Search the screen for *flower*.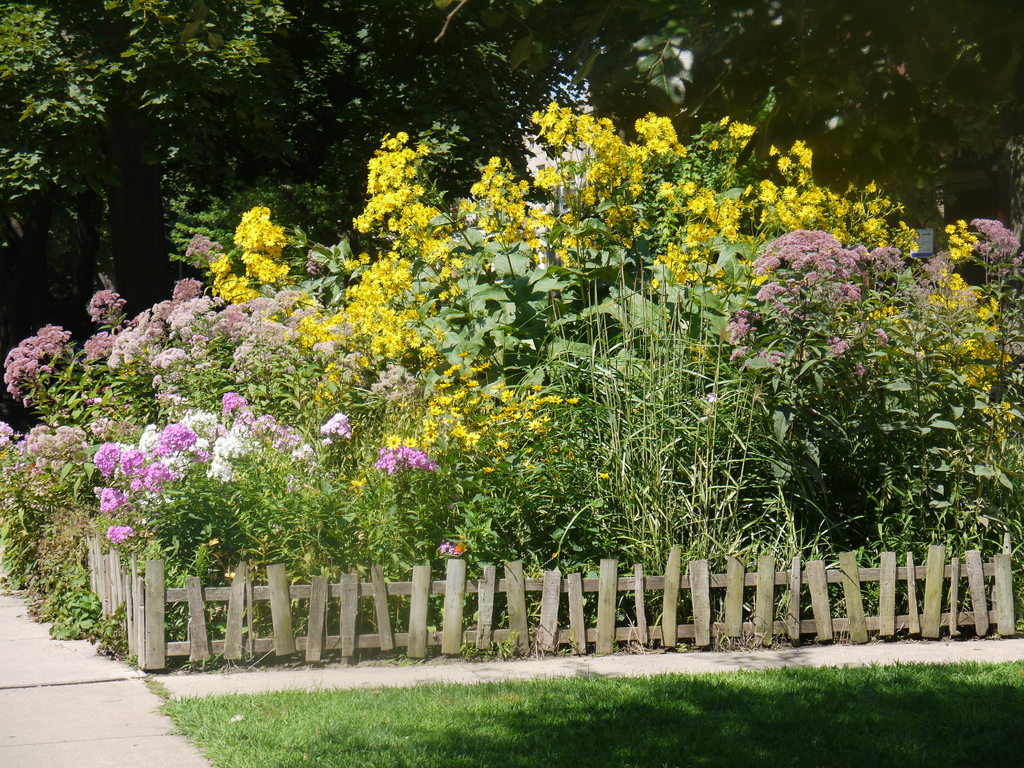
Found at <bbox>599, 470, 609, 480</bbox>.
